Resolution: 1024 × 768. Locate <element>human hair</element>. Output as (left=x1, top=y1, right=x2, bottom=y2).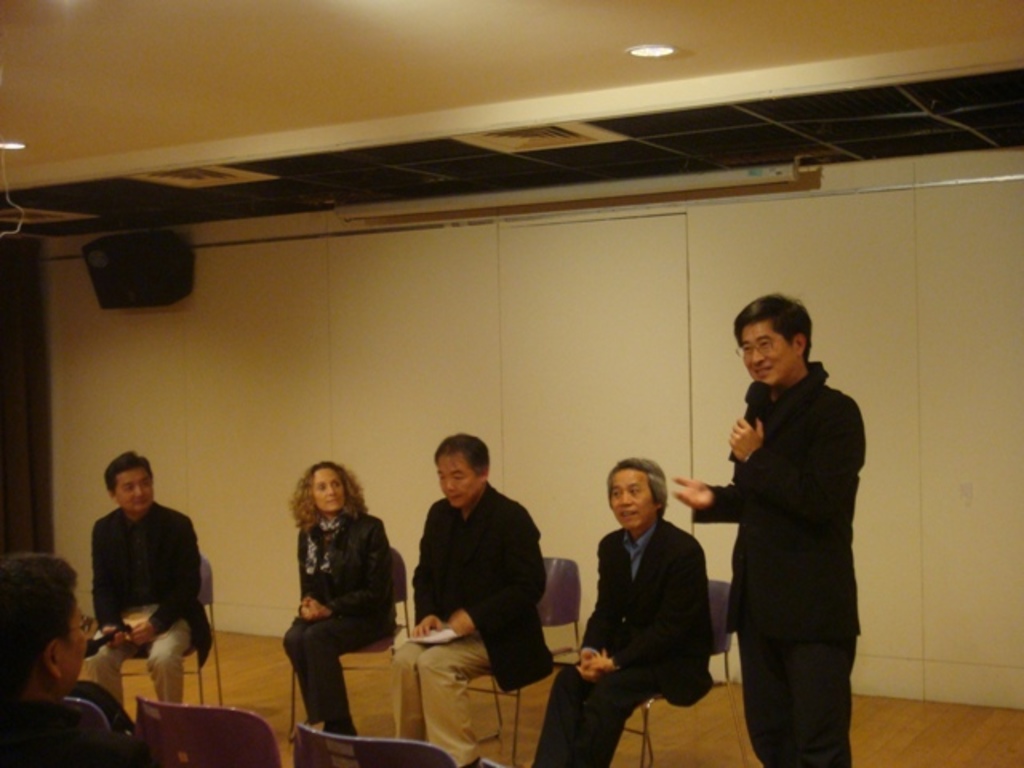
(left=286, top=459, right=370, bottom=538).
